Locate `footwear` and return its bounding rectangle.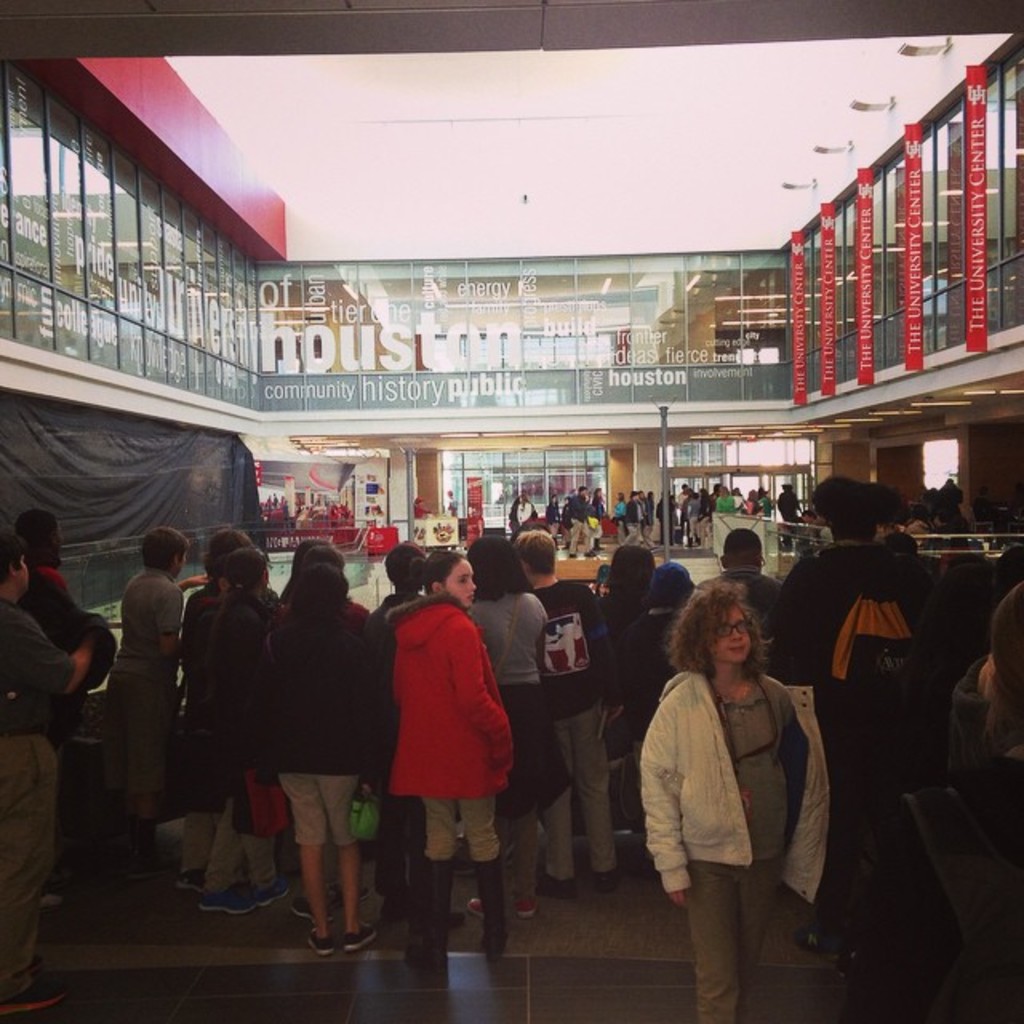
x1=346 y1=923 x2=381 y2=958.
